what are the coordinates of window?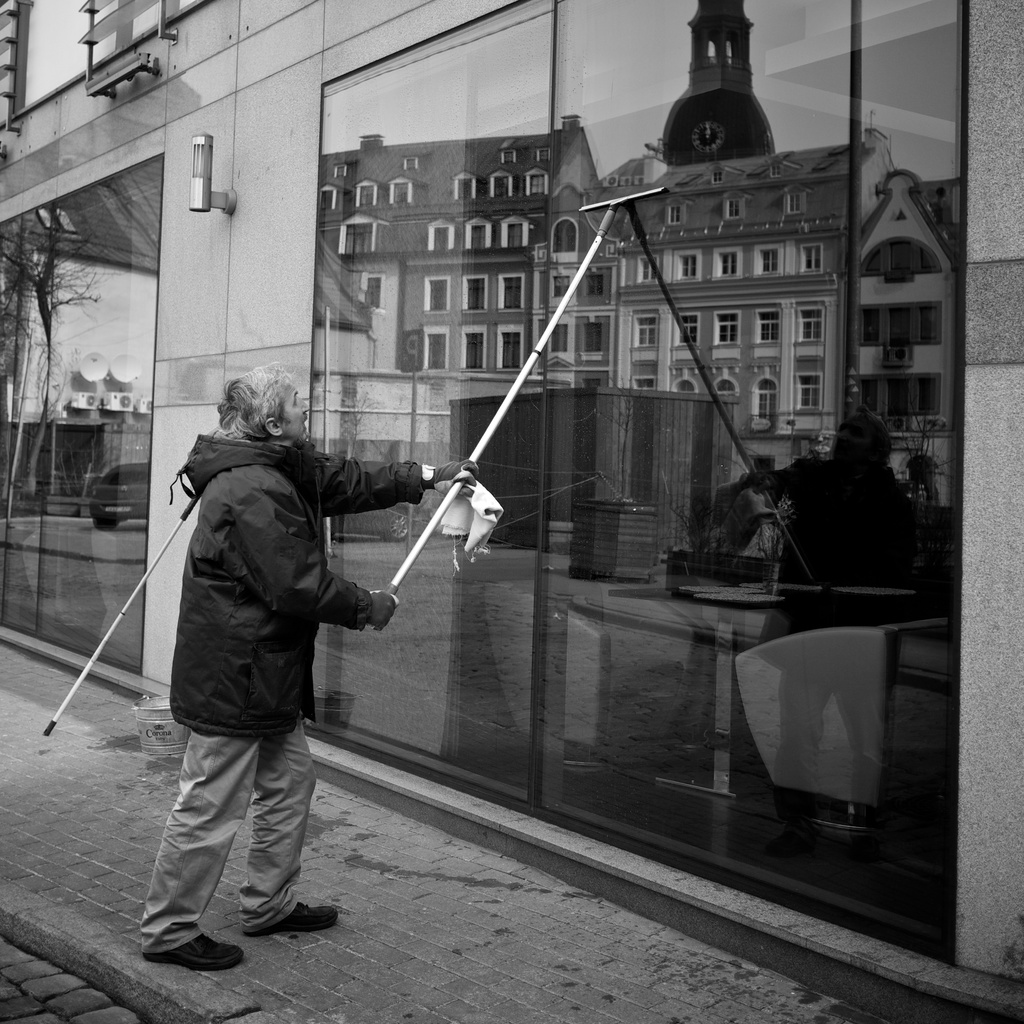
<region>668, 202, 678, 223</region>.
